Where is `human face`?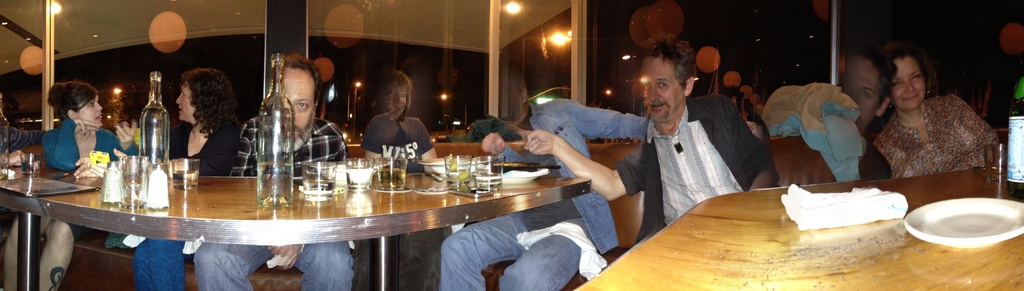
box=[175, 80, 198, 121].
